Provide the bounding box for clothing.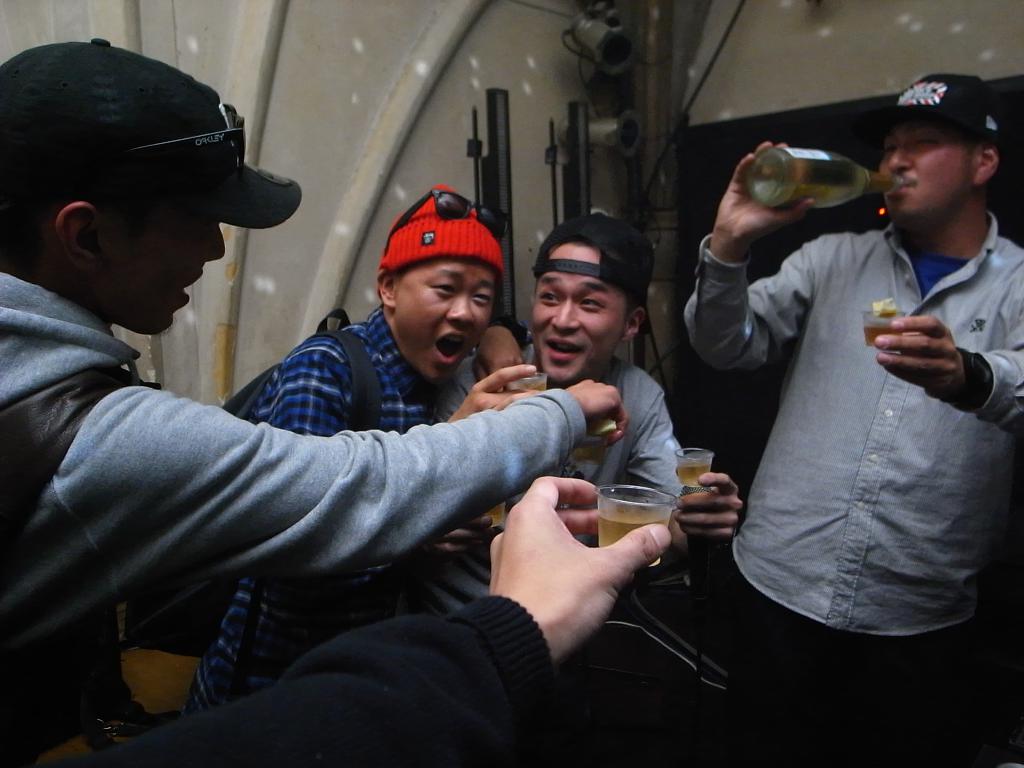
721 554 961 695.
